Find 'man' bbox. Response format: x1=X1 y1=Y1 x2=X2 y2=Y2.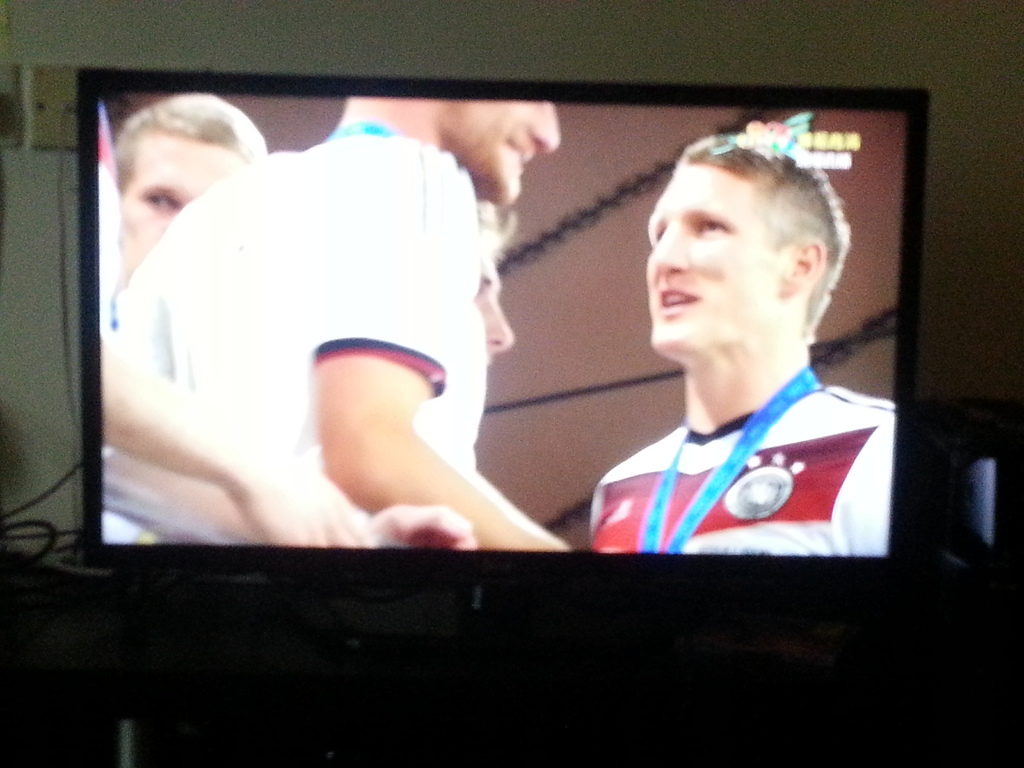
x1=103 y1=99 x2=579 y2=553.
